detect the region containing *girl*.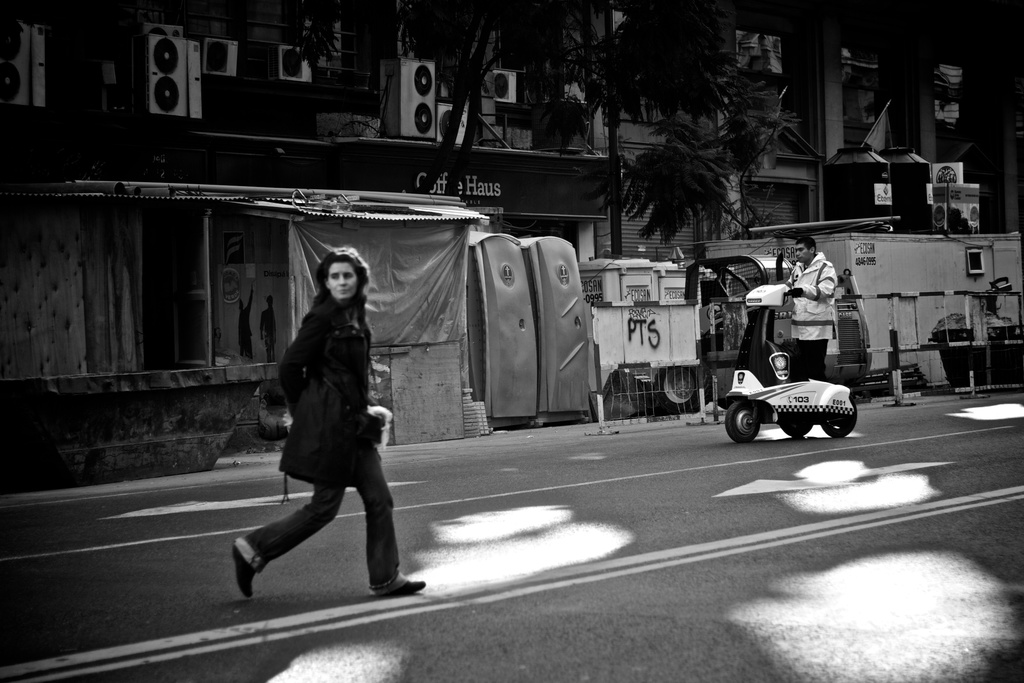
(x1=230, y1=248, x2=426, y2=593).
